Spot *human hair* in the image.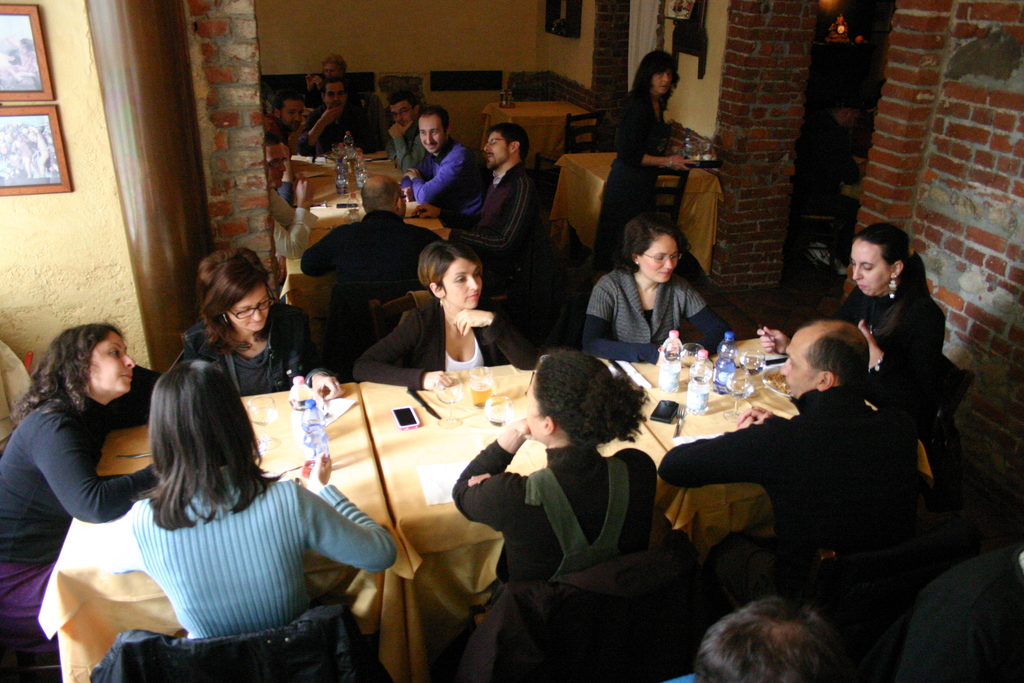
*human hair* found at bbox(278, 89, 305, 115).
